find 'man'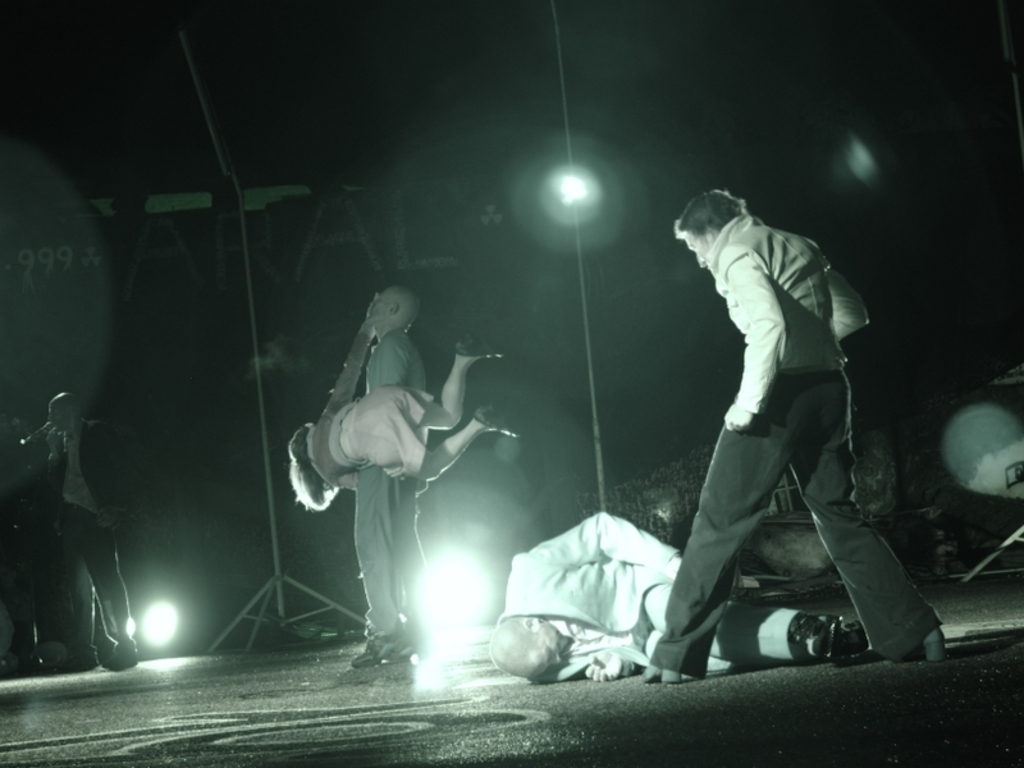
{"left": 358, "top": 276, "right": 421, "bottom": 668}
